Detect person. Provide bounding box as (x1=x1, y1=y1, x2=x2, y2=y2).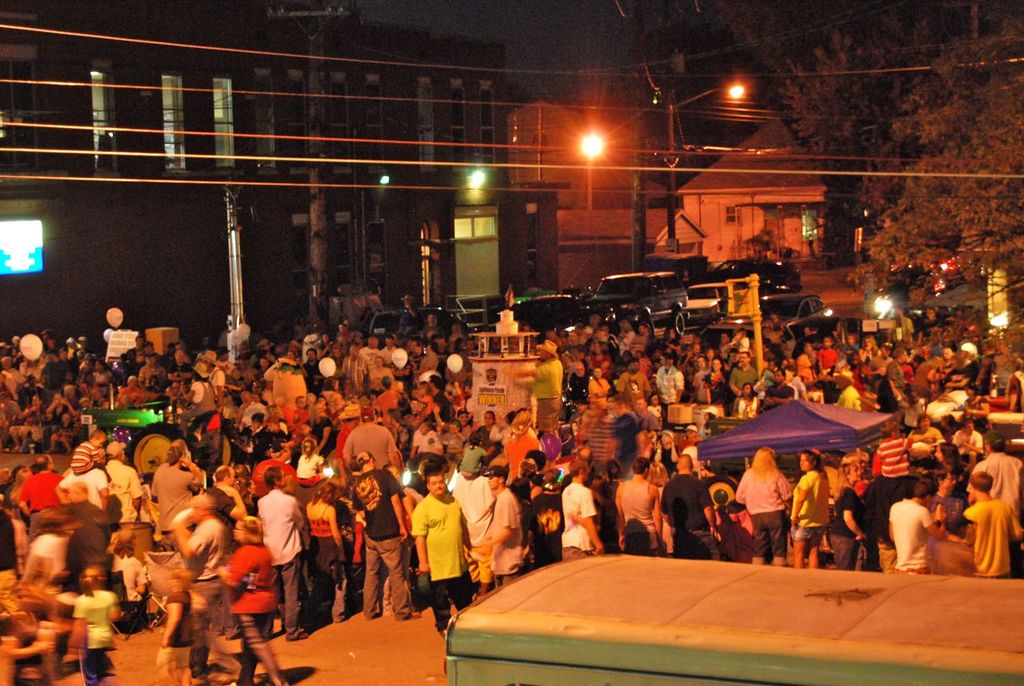
(x1=156, y1=490, x2=241, y2=685).
